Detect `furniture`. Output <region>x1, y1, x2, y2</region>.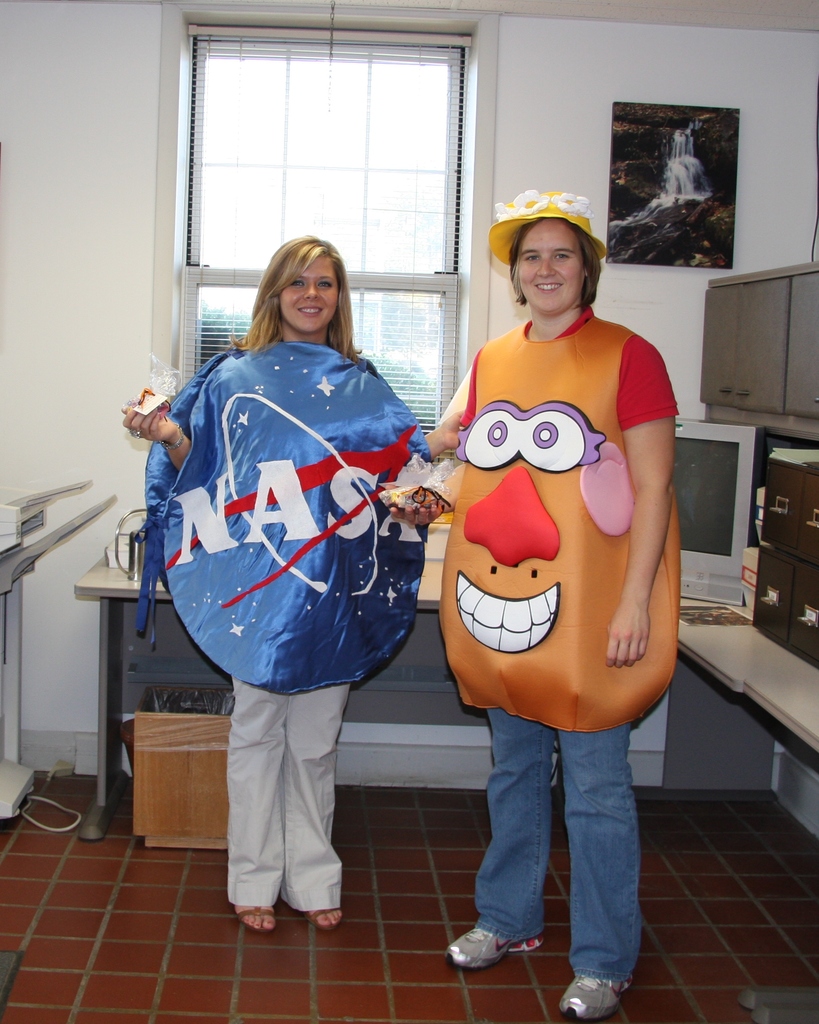
<region>73, 524, 818, 837</region>.
